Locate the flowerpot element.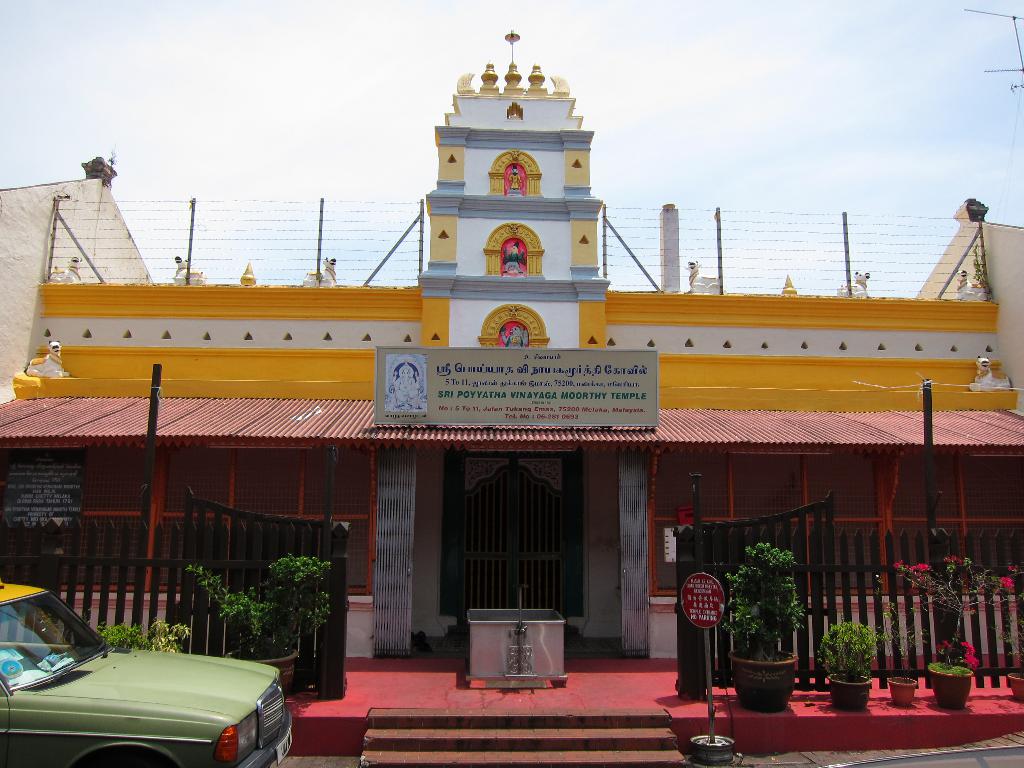
Element bbox: 728, 651, 799, 712.
